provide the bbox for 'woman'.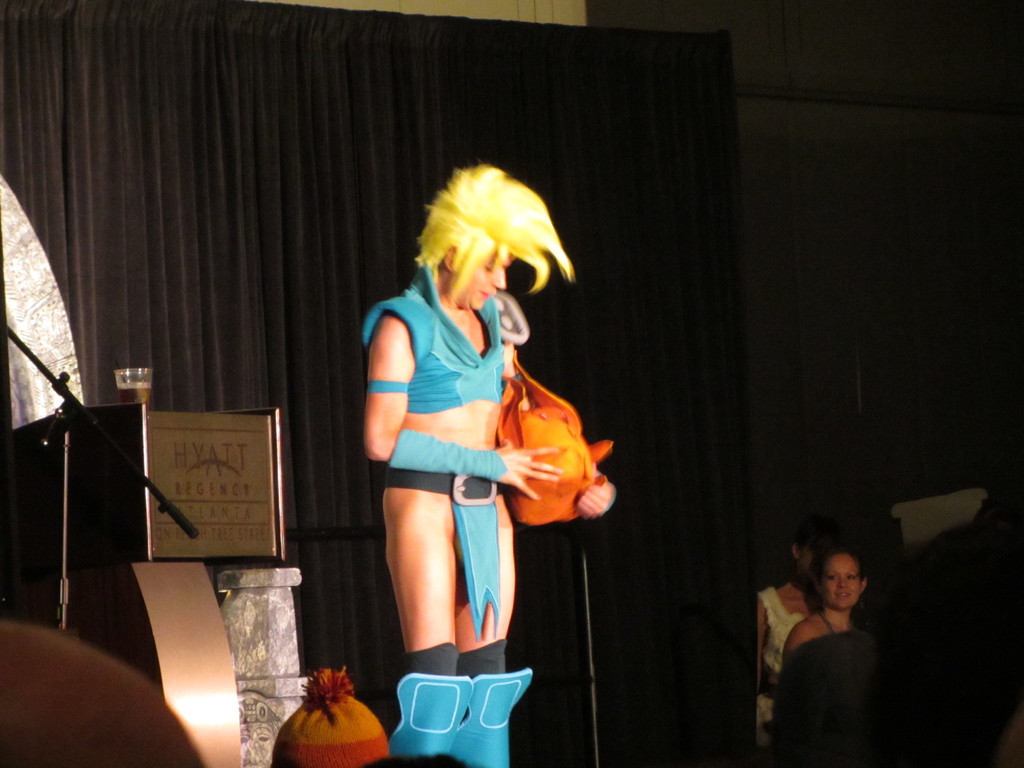
778 553 892 767.
